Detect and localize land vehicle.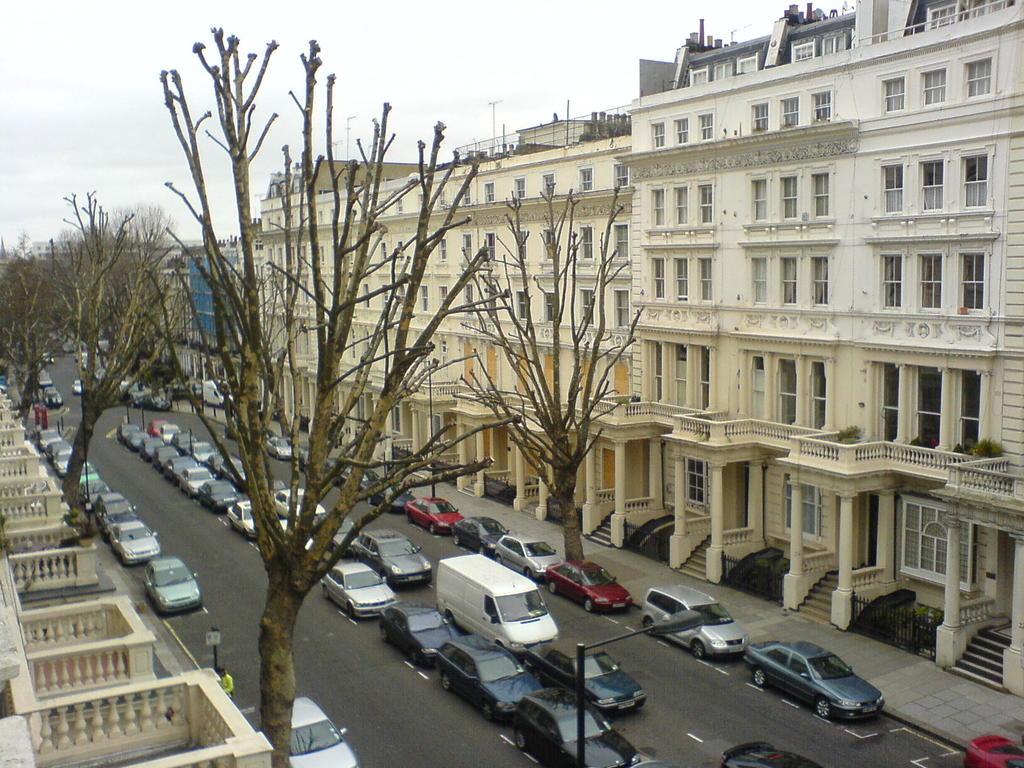
Localized at detection(527, 638, 643, 719).
